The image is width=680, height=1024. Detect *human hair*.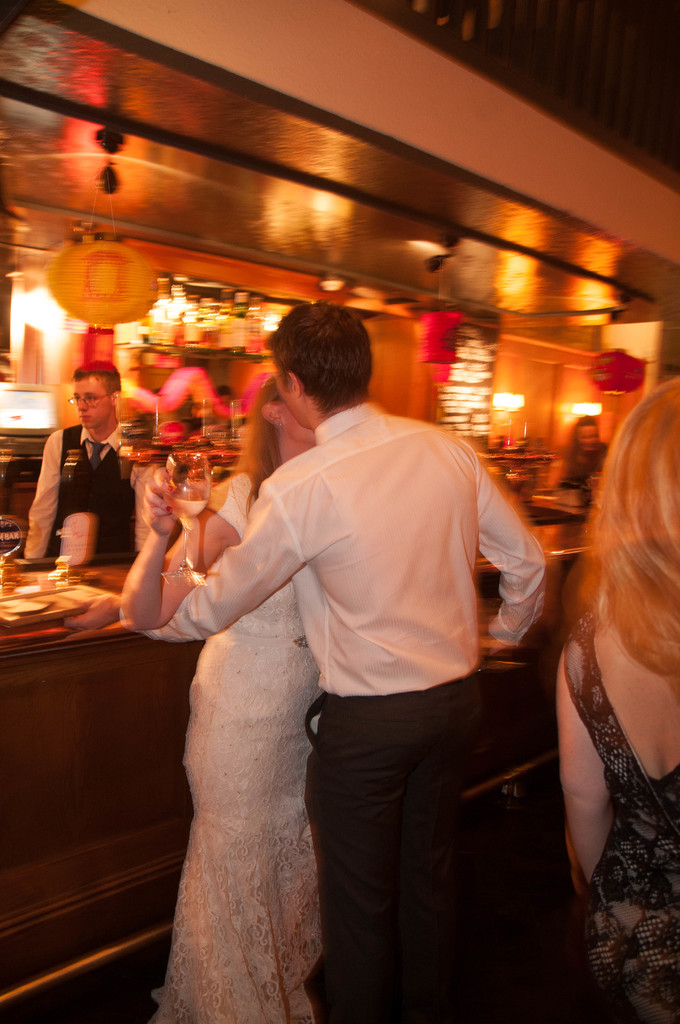
Detection: rect(588, 378, 679, 670).
